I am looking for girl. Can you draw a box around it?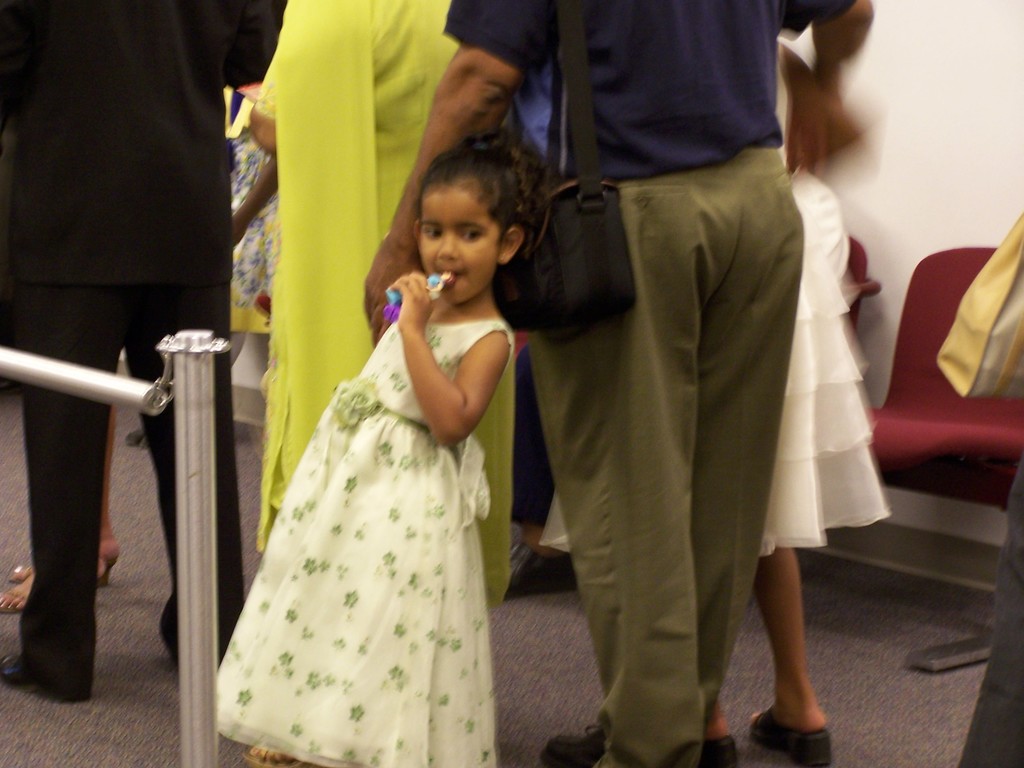
Sure, the bounding box is x1=704, y1=40, x2=896, y2=765.
